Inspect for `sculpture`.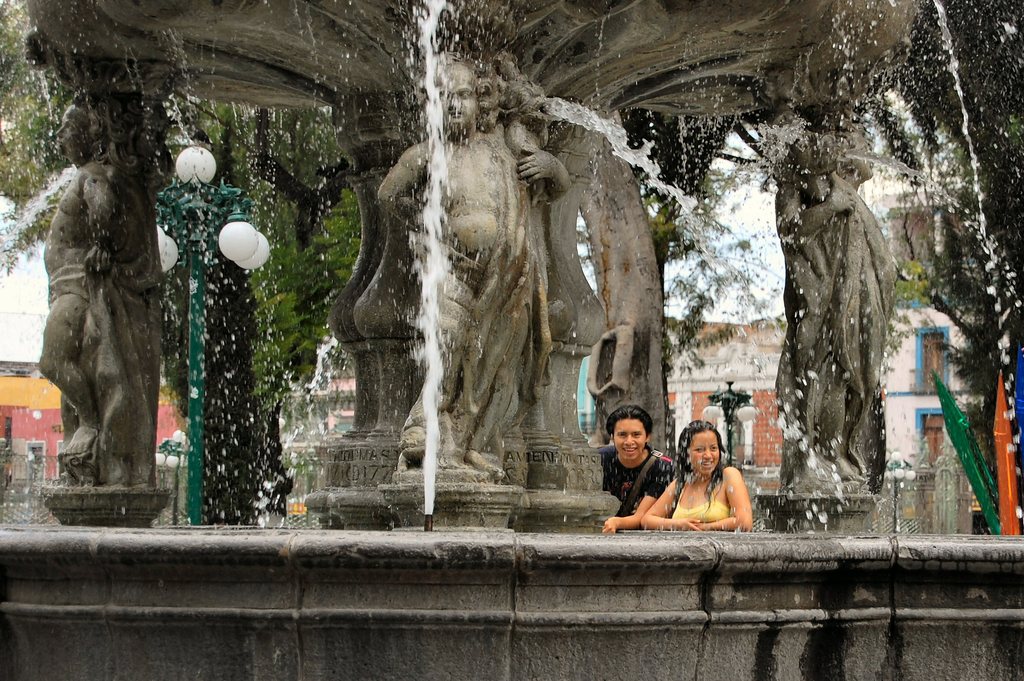
Inspection: <box>787,124,902,500</box>.
